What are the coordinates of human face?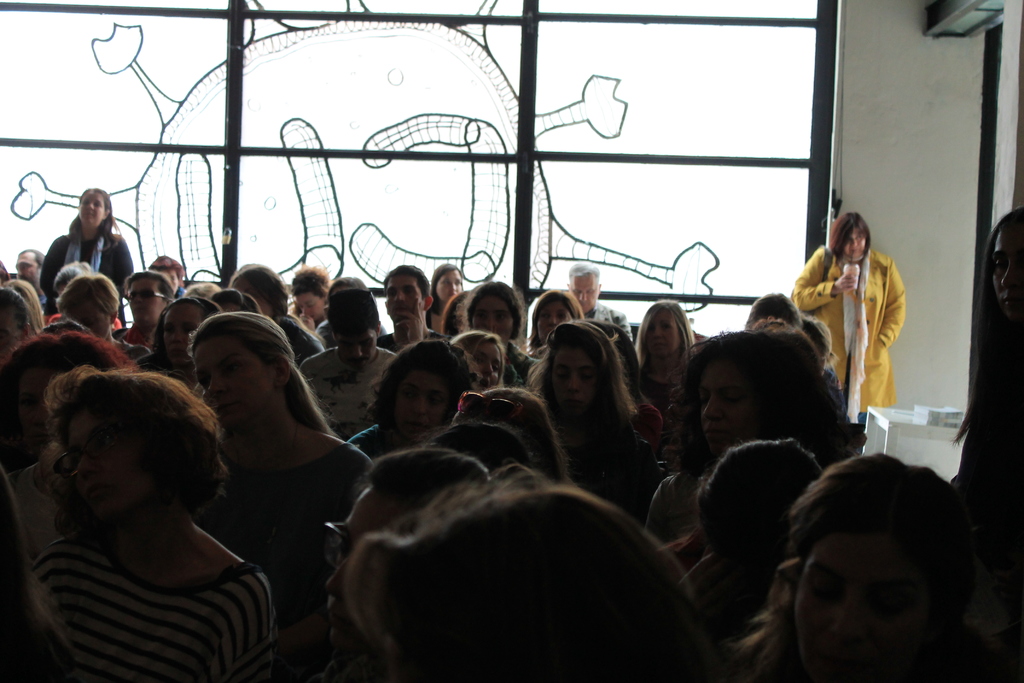
[541,338,600,422].
